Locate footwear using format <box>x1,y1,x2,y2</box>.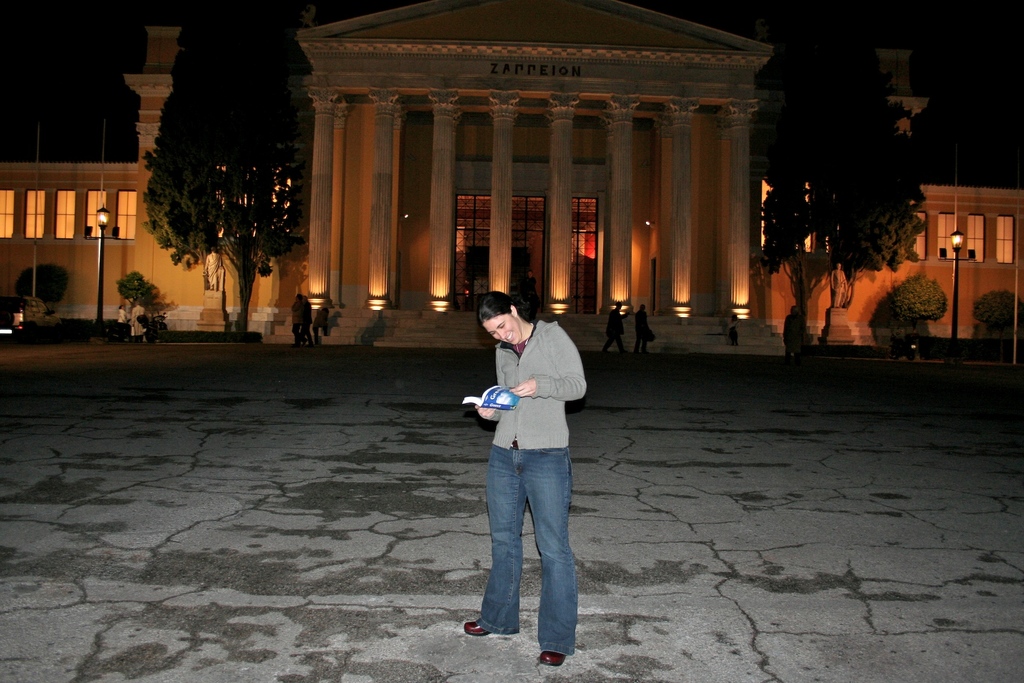
<box>540,648,564,669</box>.
